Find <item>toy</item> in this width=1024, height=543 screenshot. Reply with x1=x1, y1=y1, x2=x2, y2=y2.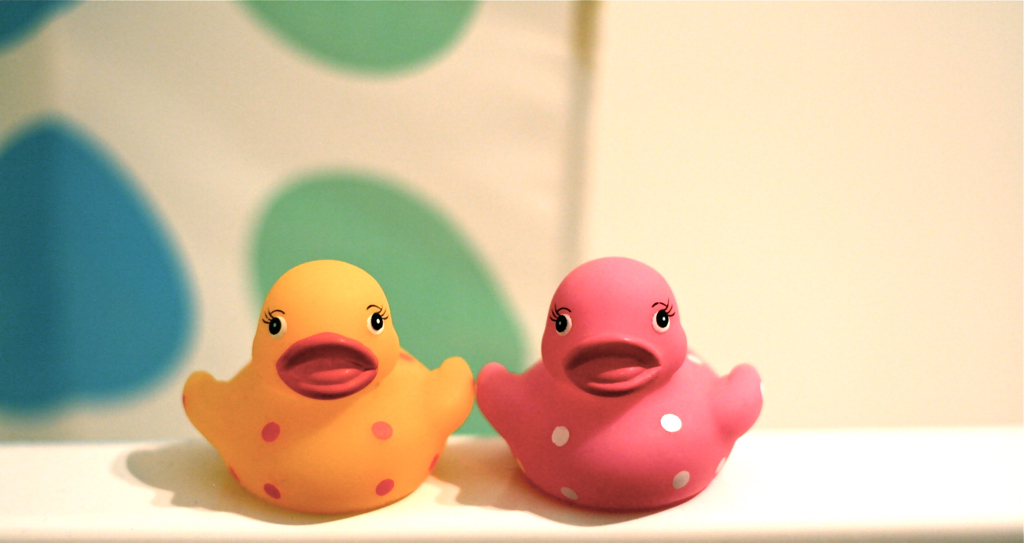
x1=168, y1=261, x2=482, y2=516.
